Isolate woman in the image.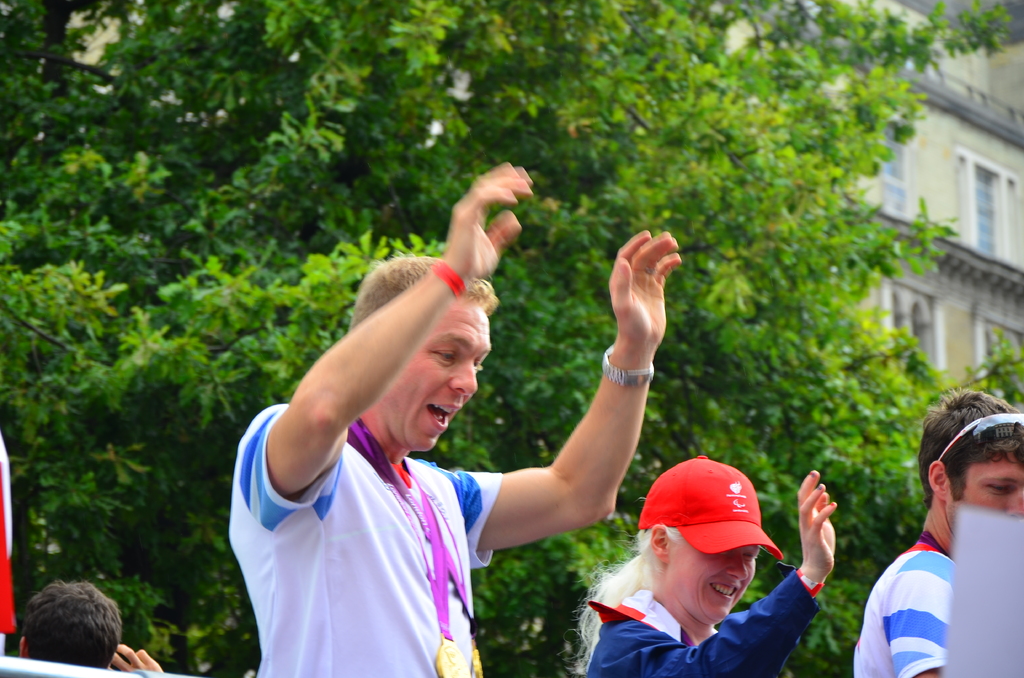
Isolated region: 561/456/835/677.
